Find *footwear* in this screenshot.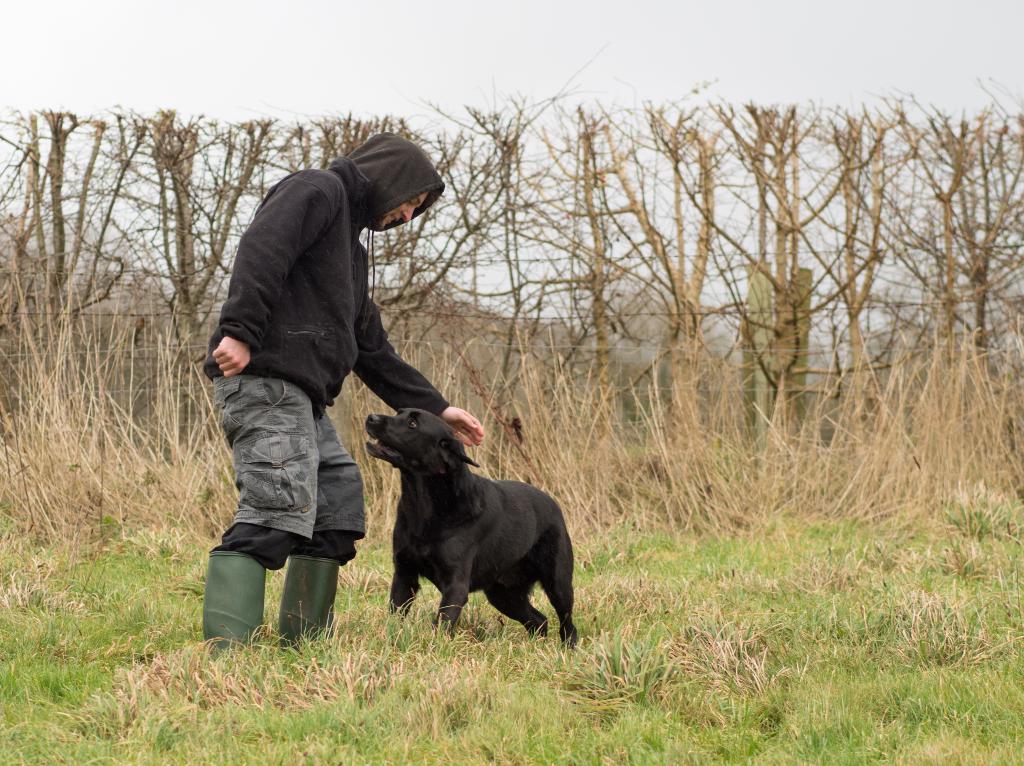
The bounding box for *footwear* is BBox(280, 555, 340, 662).
